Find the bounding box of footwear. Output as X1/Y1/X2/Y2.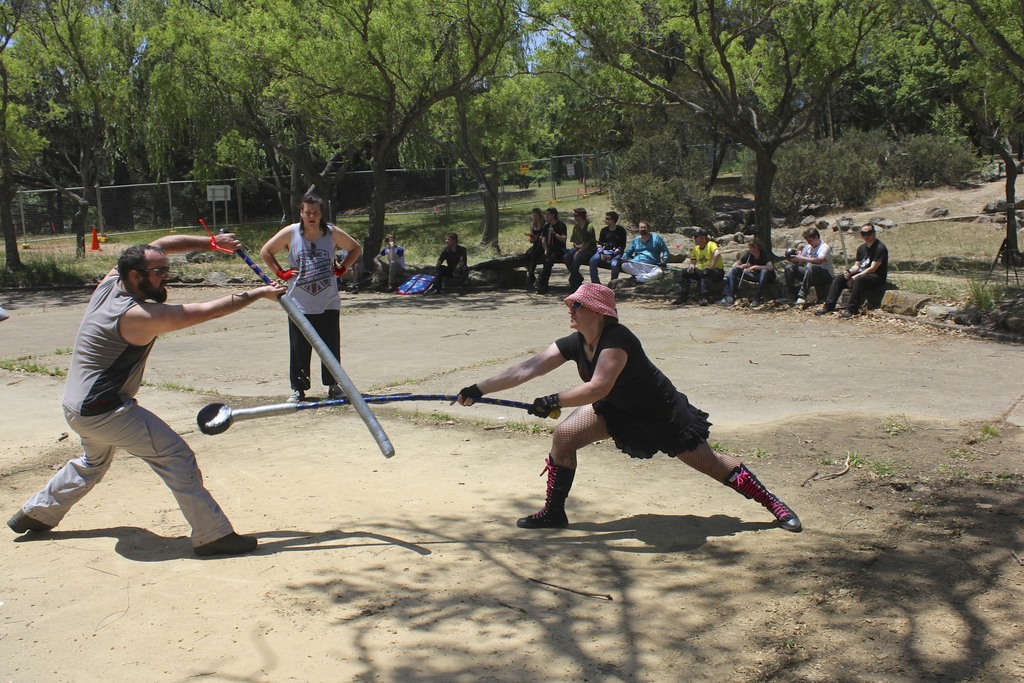
812/307/822/315.
